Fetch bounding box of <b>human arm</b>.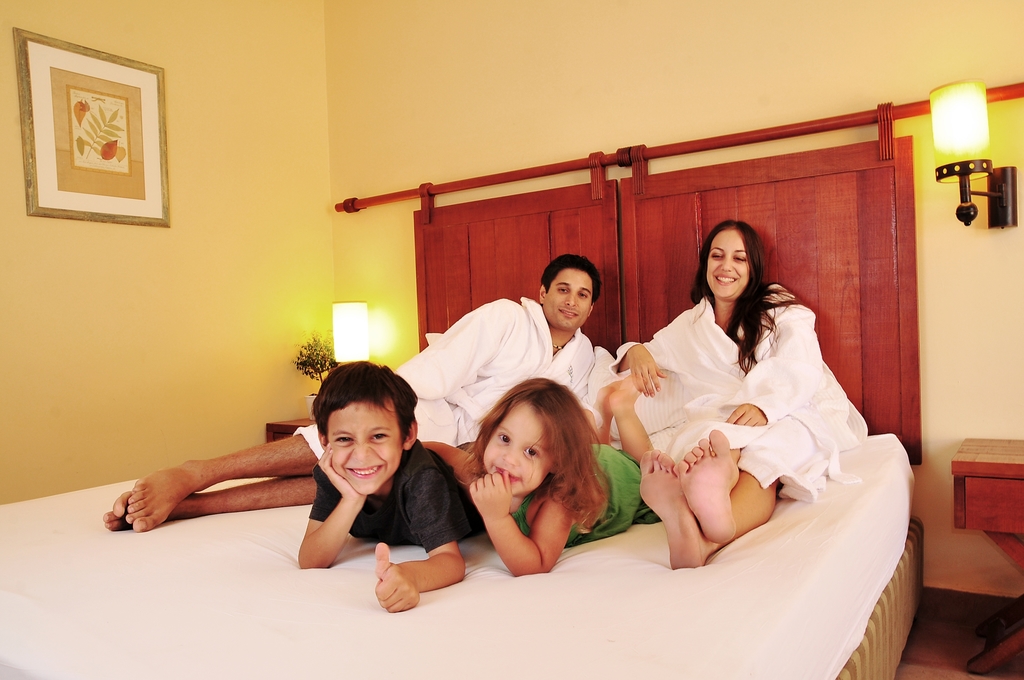
Bbox: [x1=480, y1=474, x2=586, y2=577].
